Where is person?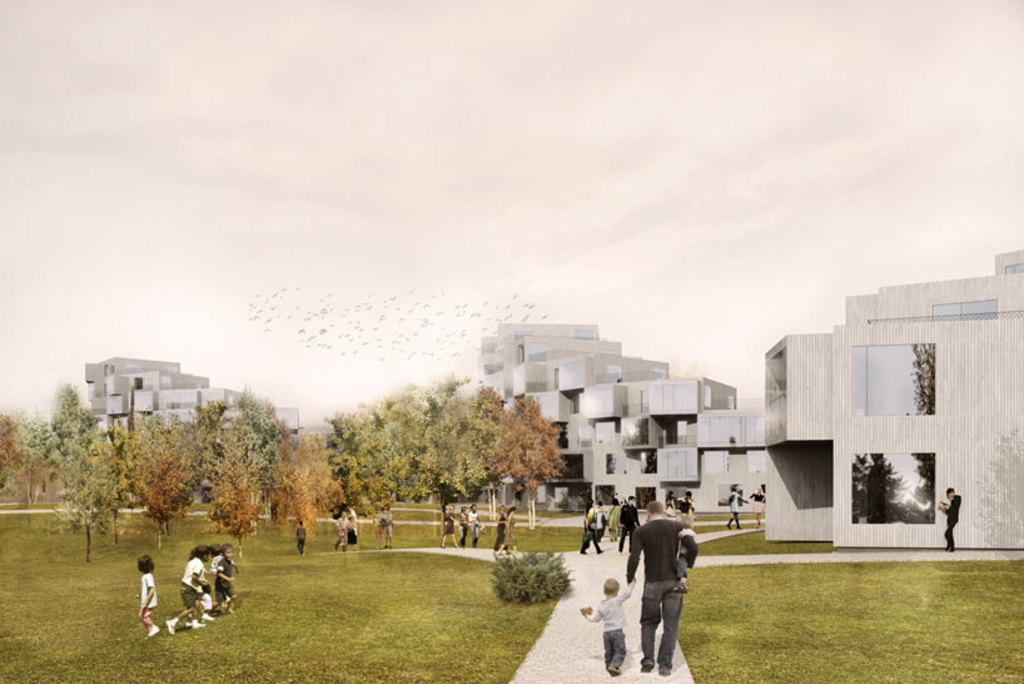
x1=930 y1=482 x2=965 y2=552.
